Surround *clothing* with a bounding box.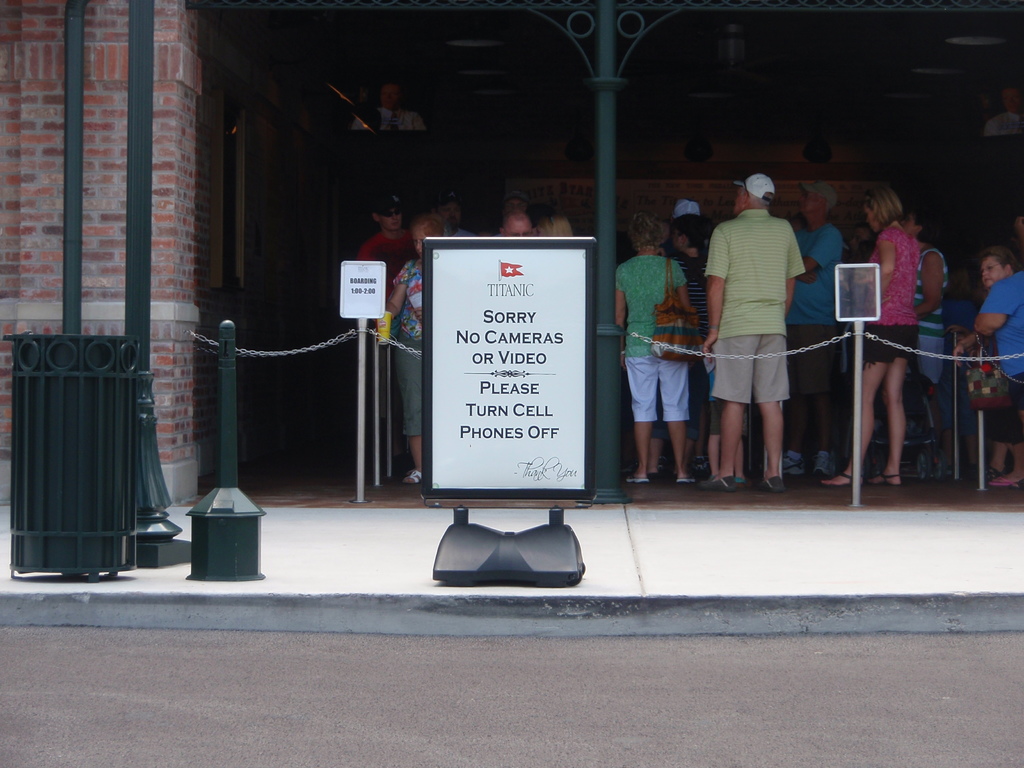
<box>968,260,1023,379</box>.
